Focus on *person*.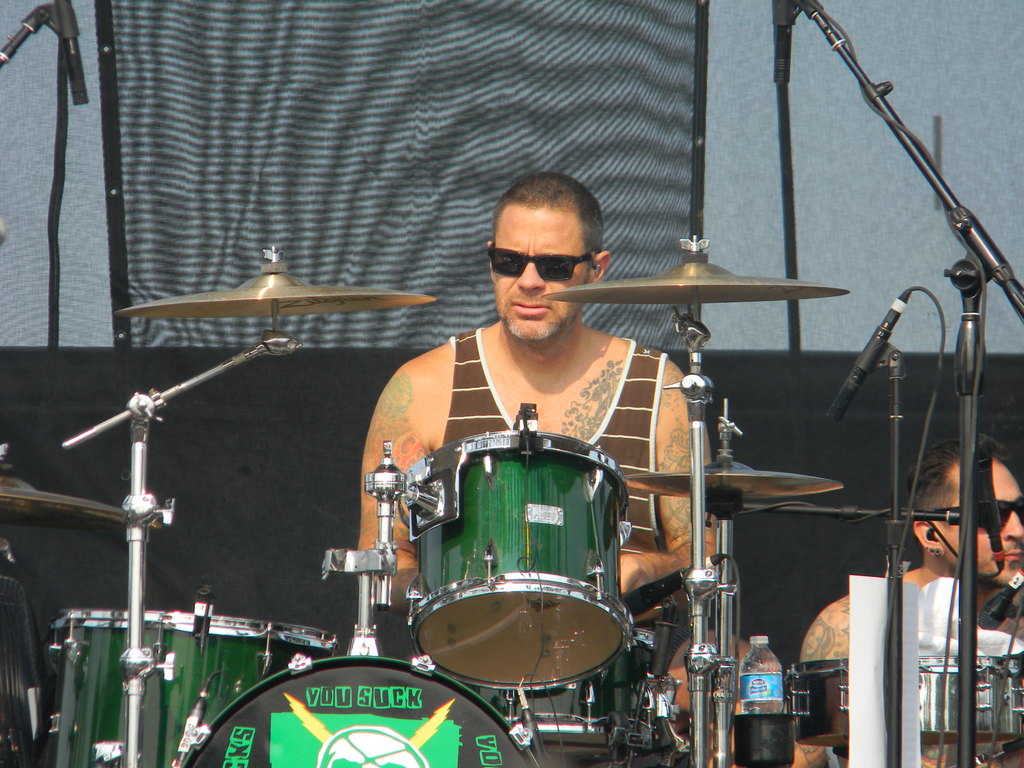
Focused at <box>797,430,1023,764</box>.
